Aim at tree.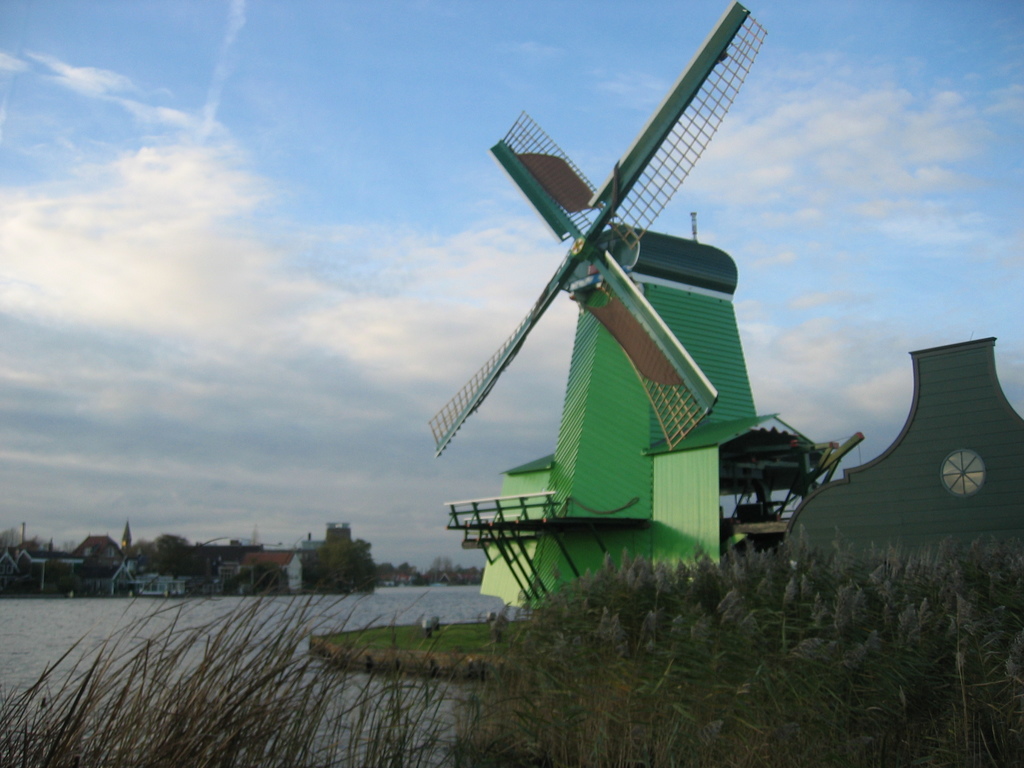
Aimed at [305, 537, 386, 598].
